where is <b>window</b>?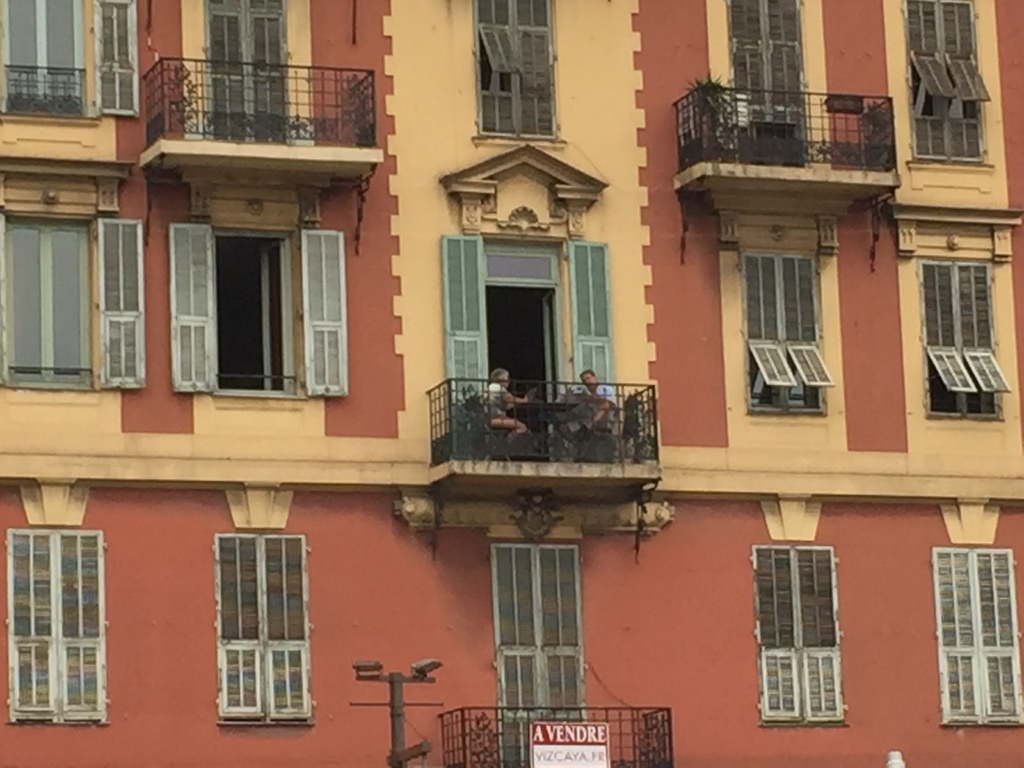
161/221/340/387.
